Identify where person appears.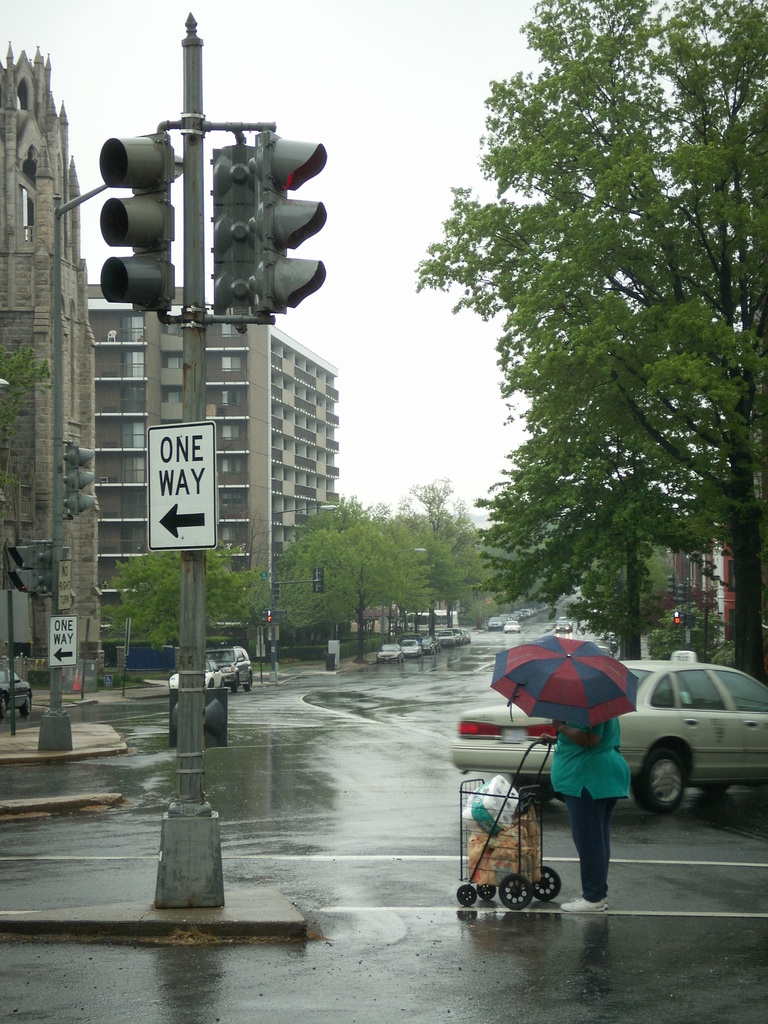
Appears at box(549, 713, 639, 914).
